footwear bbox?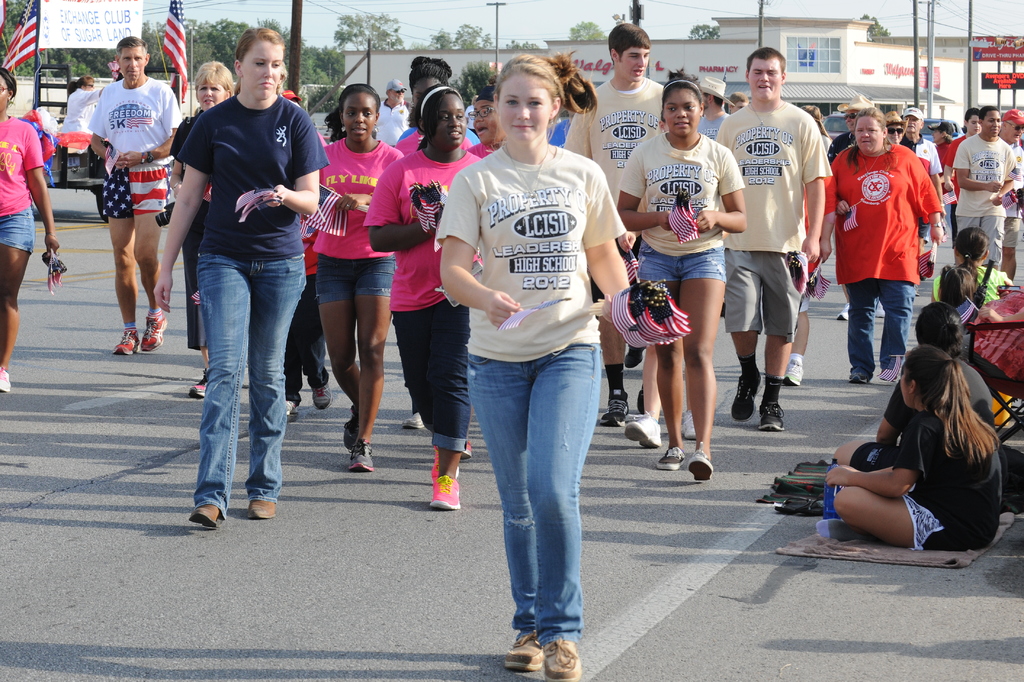
876/300/889/316
